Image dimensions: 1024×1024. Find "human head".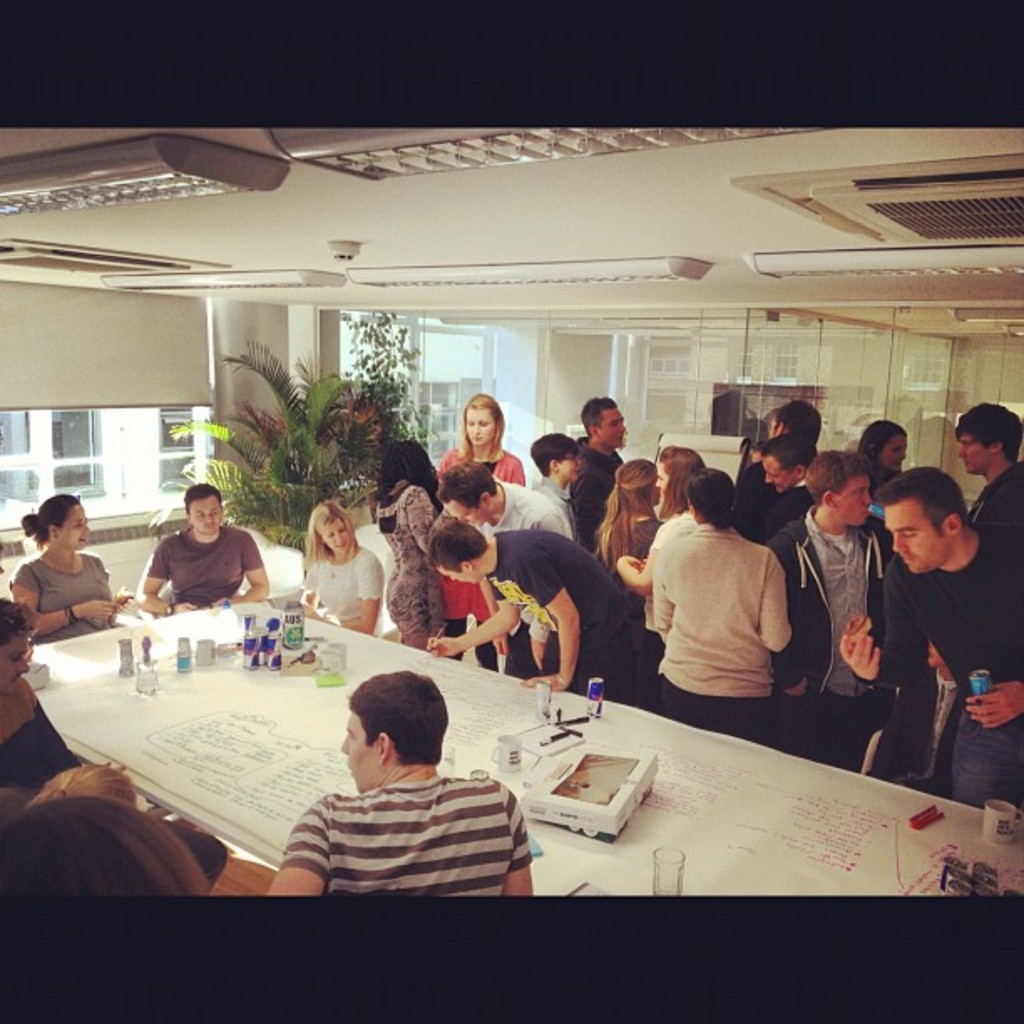
[x1=20, y1=489, x2=92, y2=549].
